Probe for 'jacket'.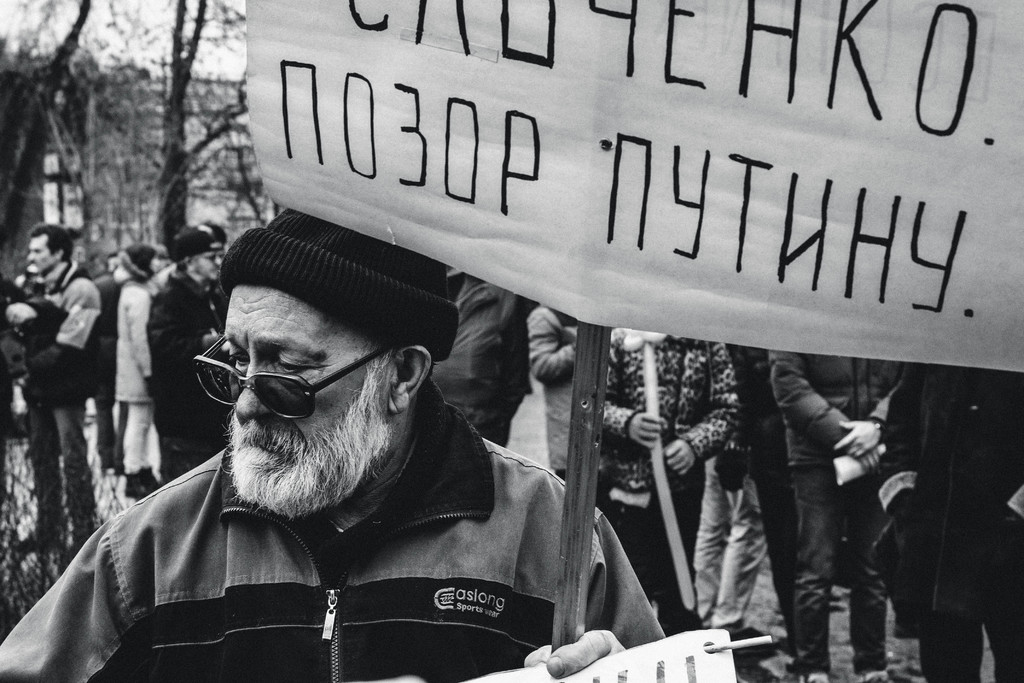
Probe result: {"x1": 435, "y1": 295, "x2": 536, "y2": 399}.
